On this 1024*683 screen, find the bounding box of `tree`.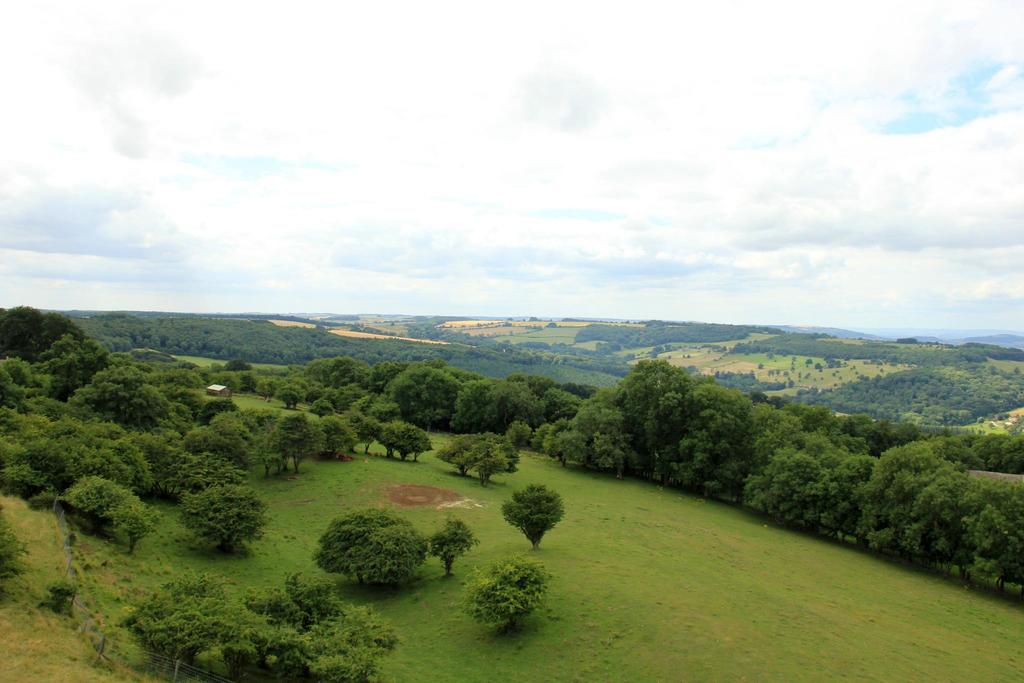
Bounding box: 428:513:477:587.
